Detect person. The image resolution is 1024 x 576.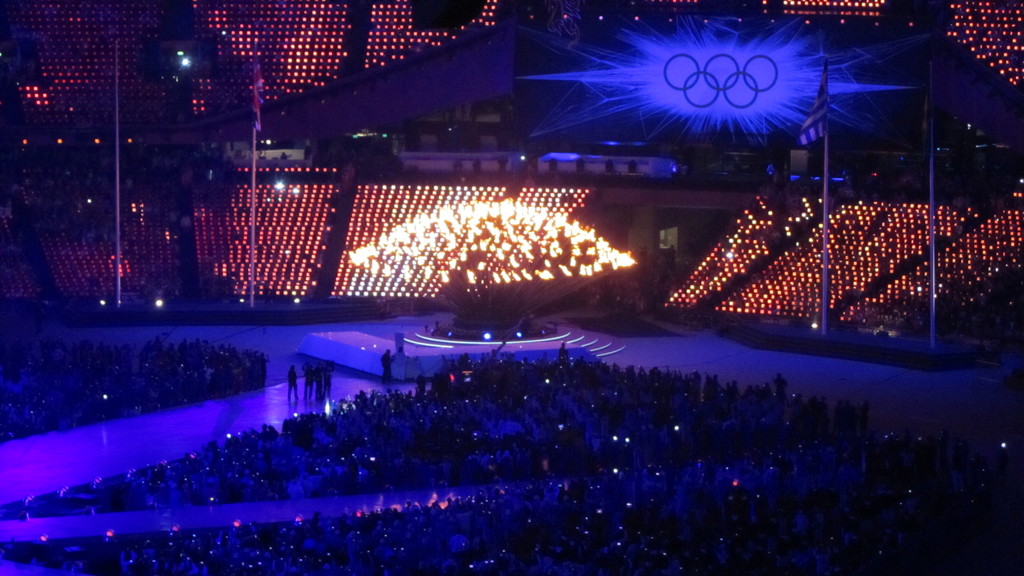
289, 368, 301, 403.
